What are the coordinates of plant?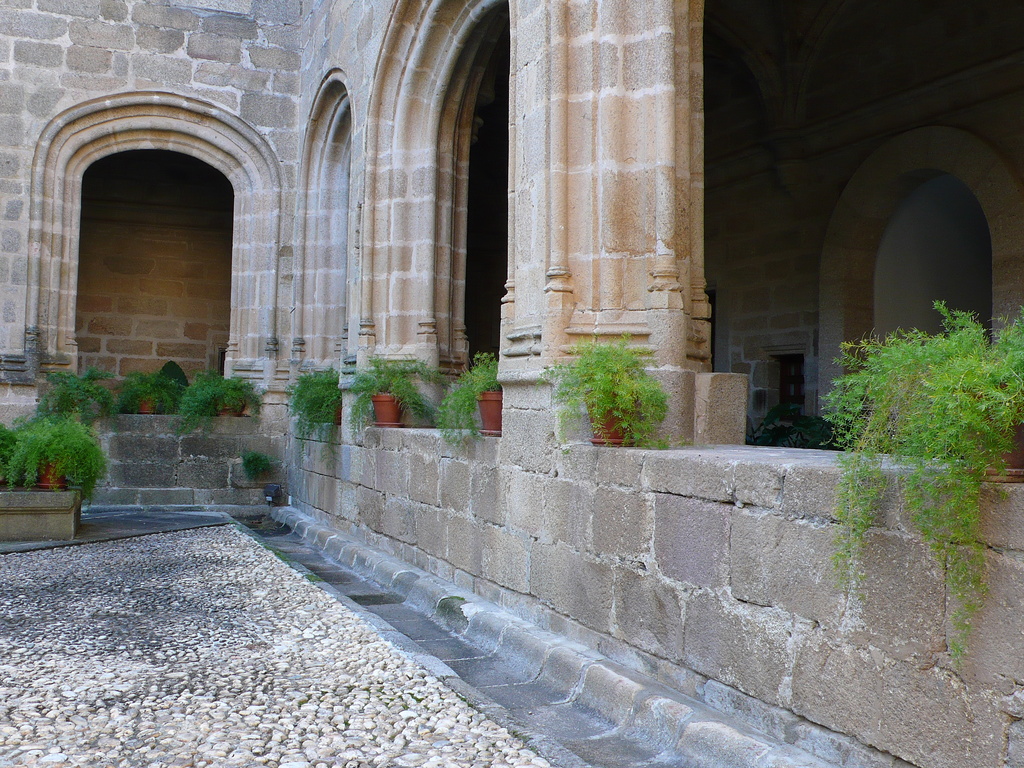
[left=532, top=320, right=682, bottom=452].
